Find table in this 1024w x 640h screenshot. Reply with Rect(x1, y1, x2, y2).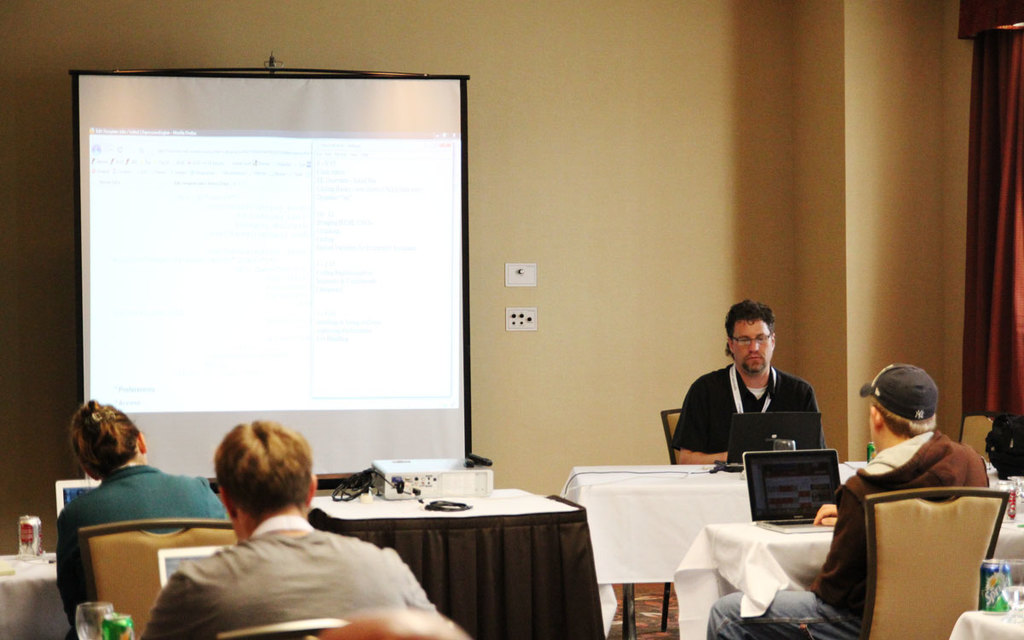
Rect(555, 462, 996, 639).
